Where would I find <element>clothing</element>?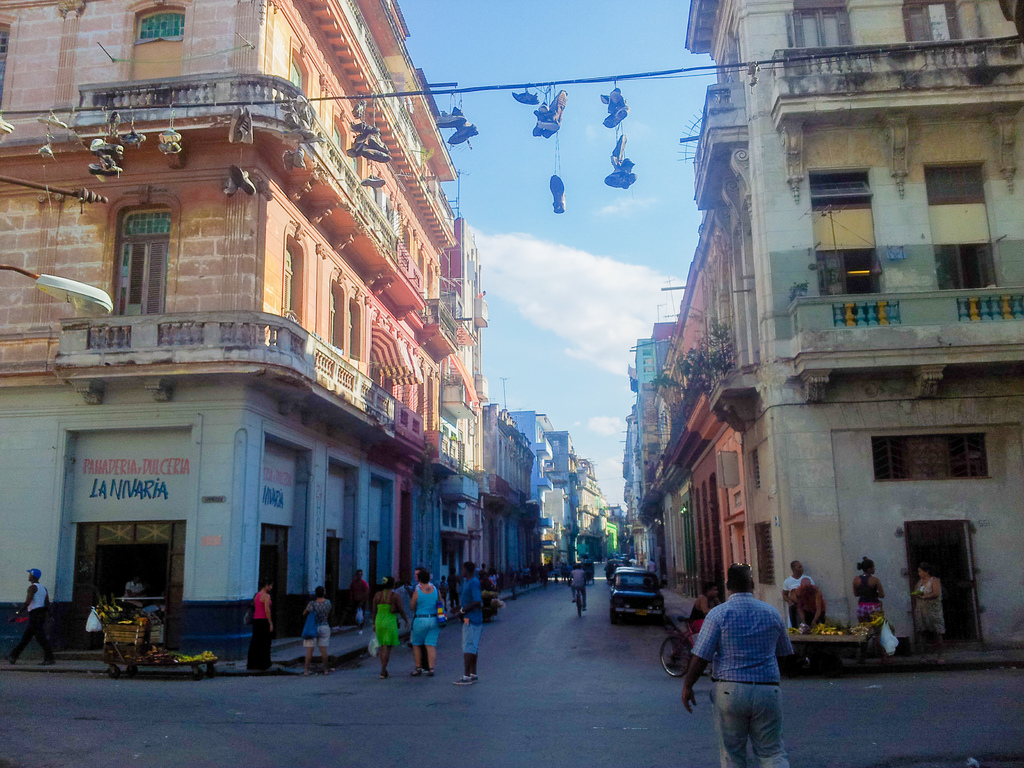
At [917, 582, 943, 637].
